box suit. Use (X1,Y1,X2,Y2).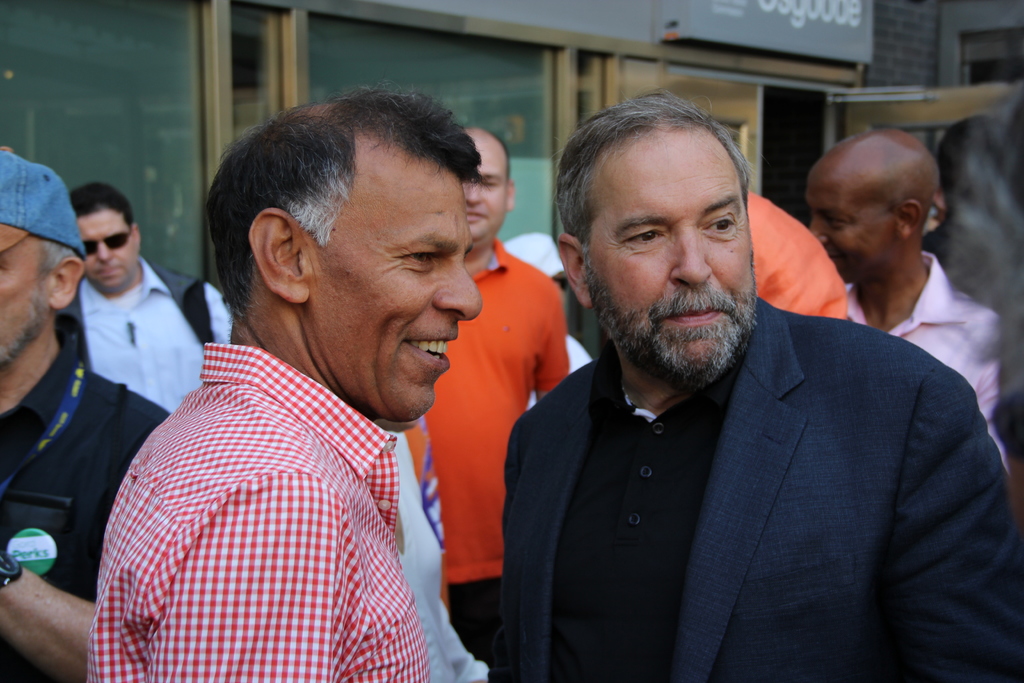
(479,243,1007,671).
